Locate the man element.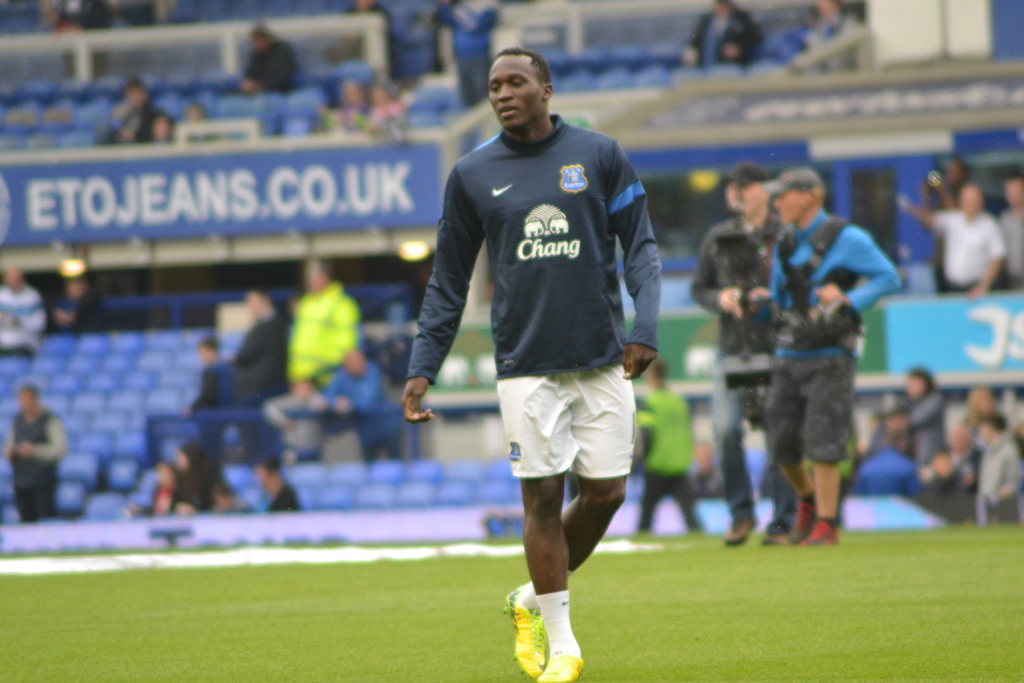
Element bbox: pyautogui.locateOnScreen(105, 77, 157, 143).
